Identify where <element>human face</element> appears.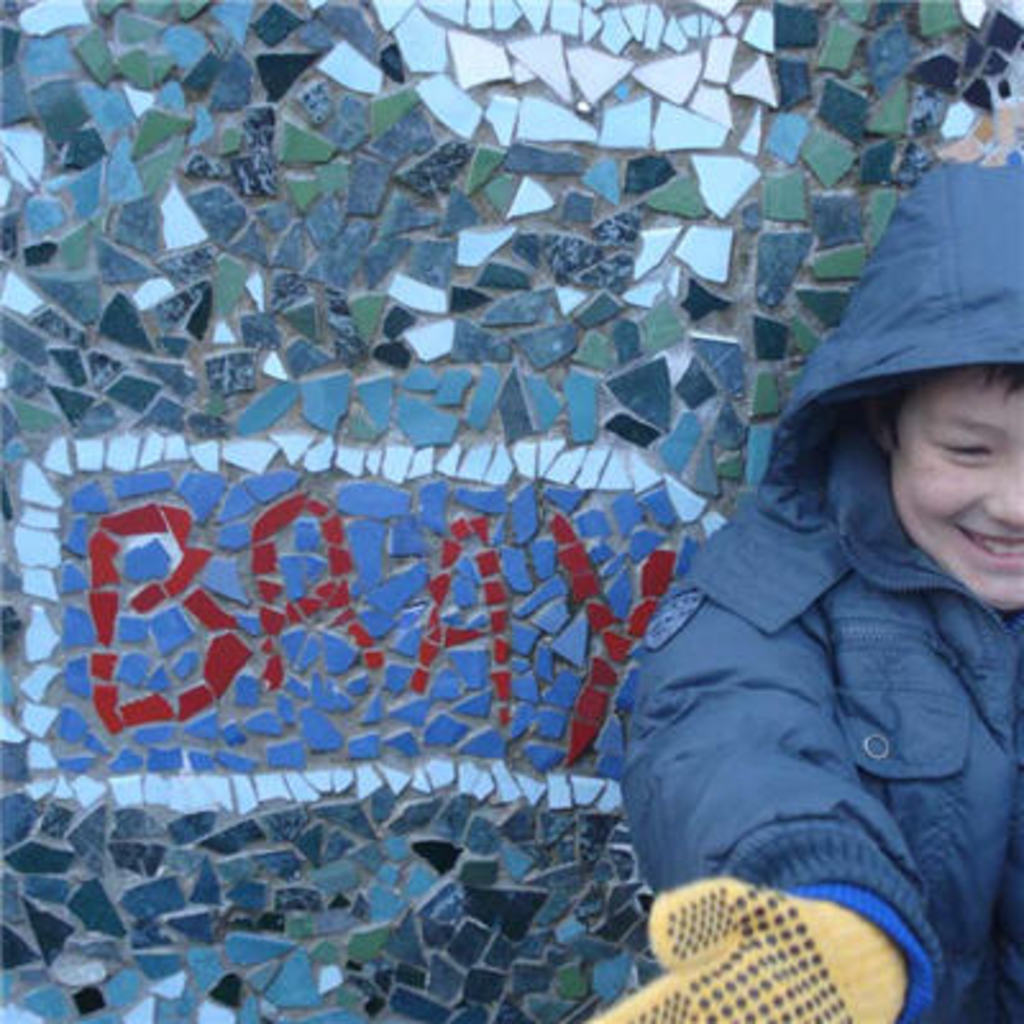
Appears at 886,371,1021,609.
